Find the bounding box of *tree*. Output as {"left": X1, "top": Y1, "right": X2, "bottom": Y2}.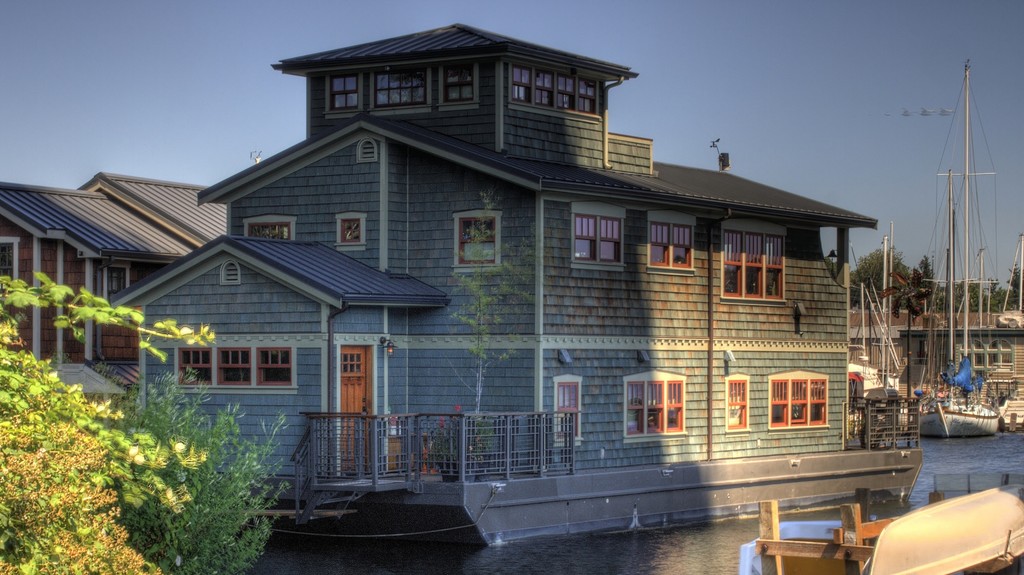
{"left": 847, "top": 244, "right": 932, "bottom": 309}.
